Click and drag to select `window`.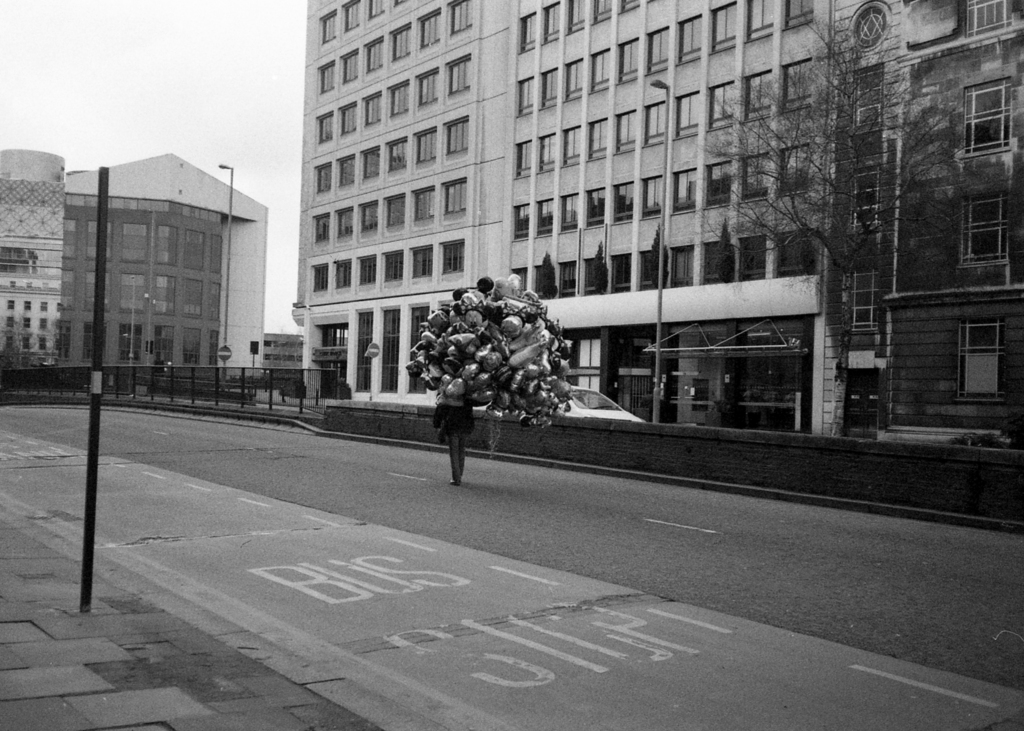
Selection: region(180, 279, 203, 318).
